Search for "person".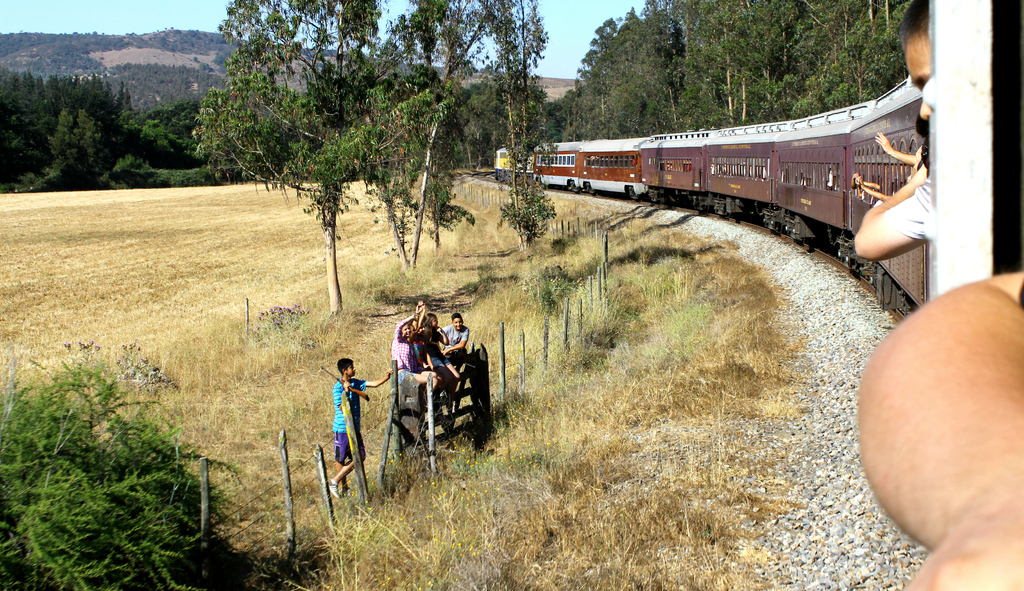
Found at rect(324, 359, 394, 499).
